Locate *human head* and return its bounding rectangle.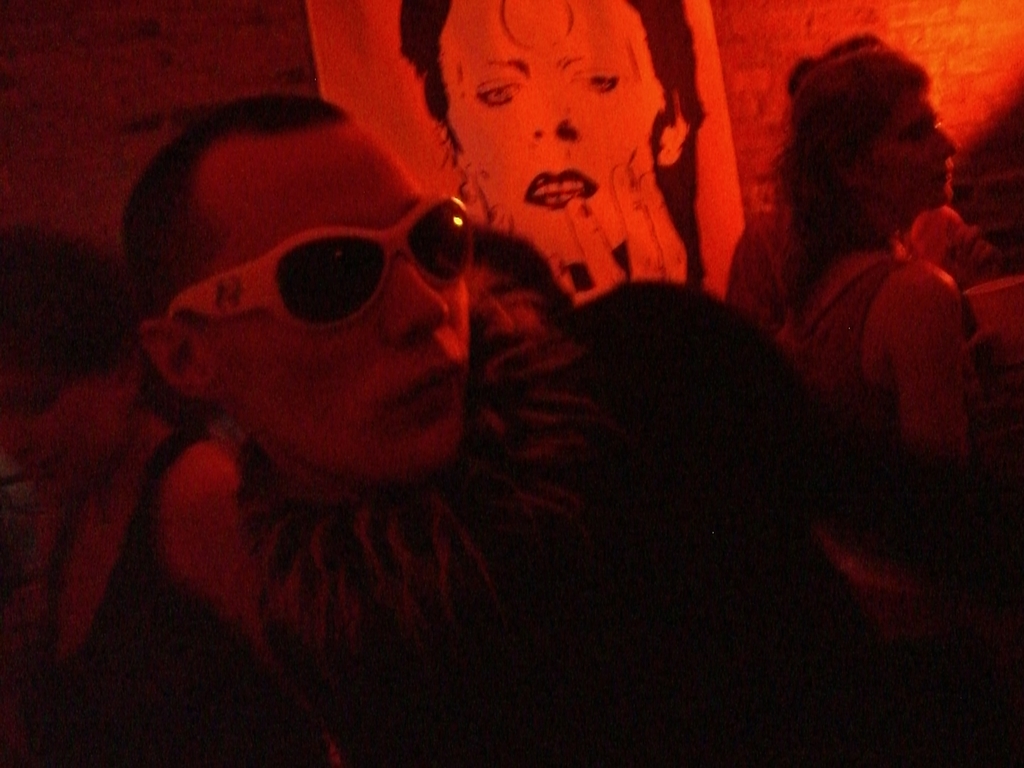
region(399, 0, 690, 257).
